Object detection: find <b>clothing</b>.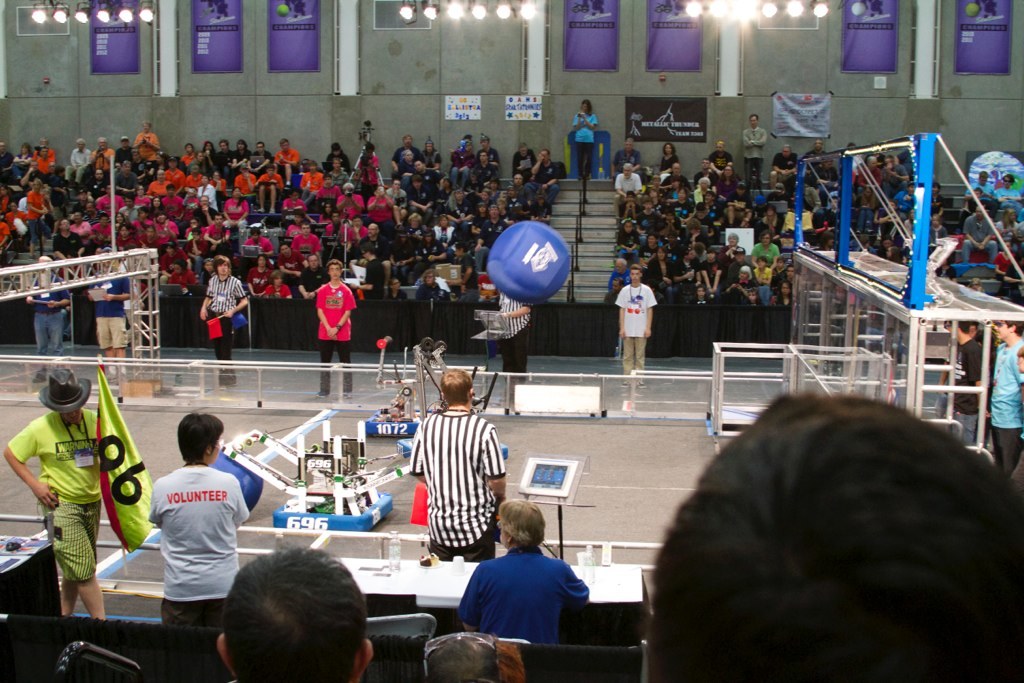
<region>208, 277, 244, 372</region>.
